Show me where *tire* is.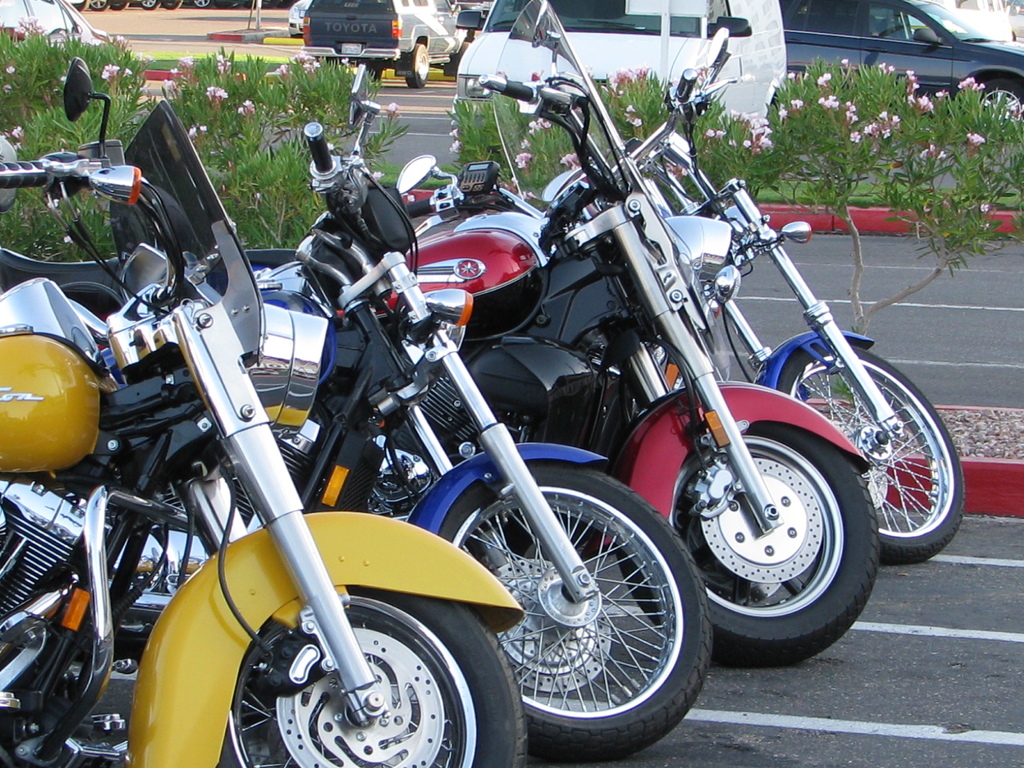
*tire* is at <region>90, 0, 108, 10</region>.
